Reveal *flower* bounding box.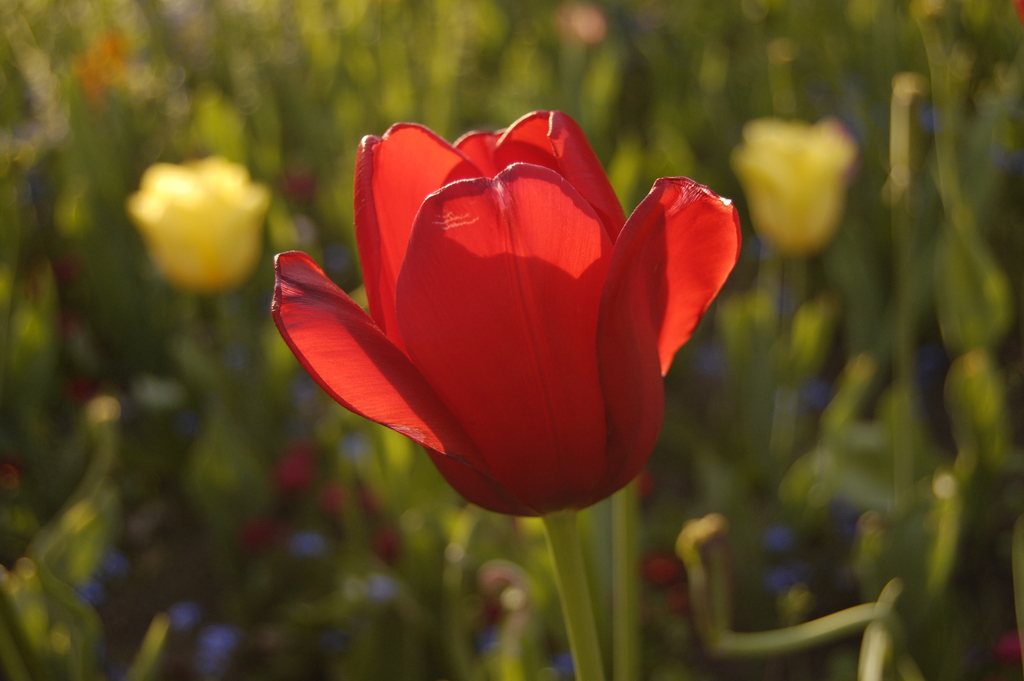
Revealed: bbox=(727, 117, 858, 261).
